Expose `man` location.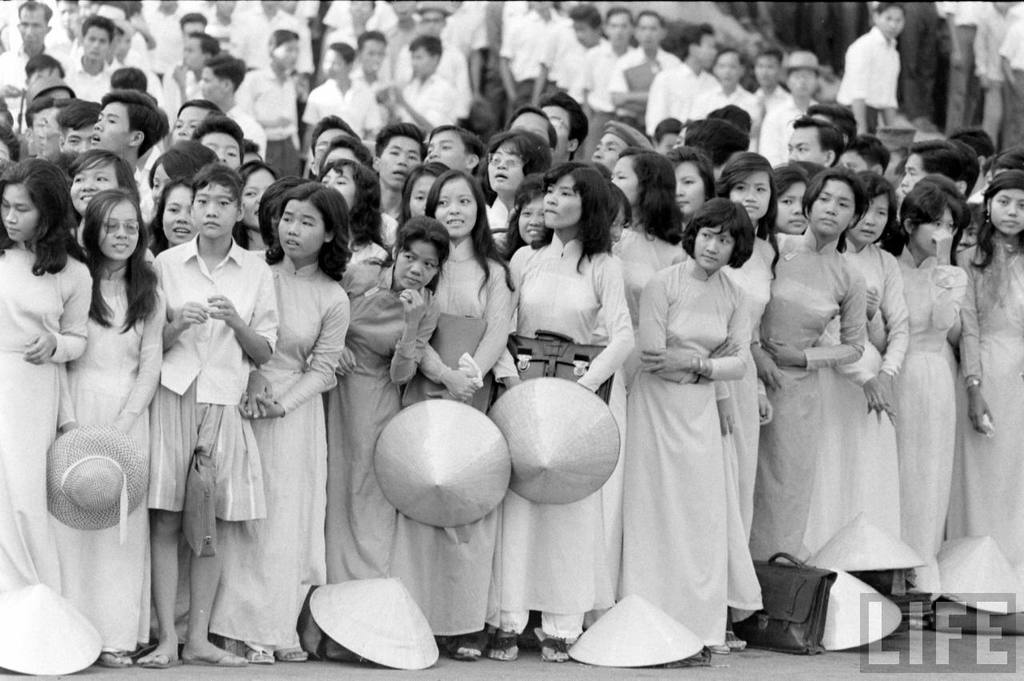
Exposed at rect(745, 49, 790, 106).
